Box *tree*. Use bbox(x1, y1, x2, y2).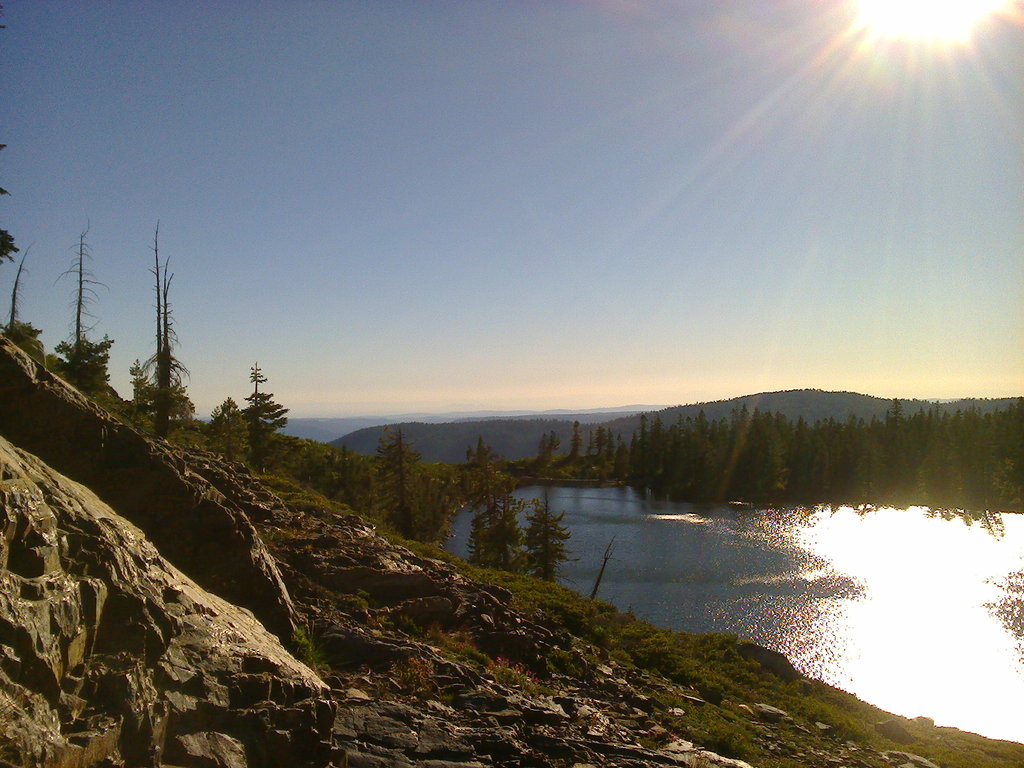
bbox(133, 213, 191, 440).
